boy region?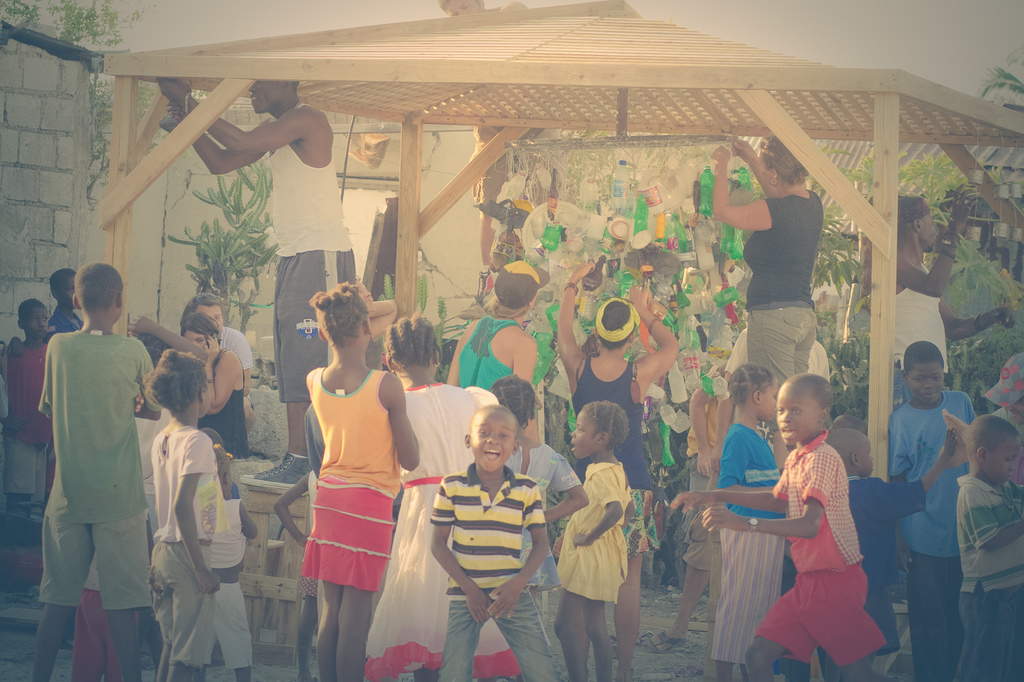
detection(42, 270, 84, 349)
